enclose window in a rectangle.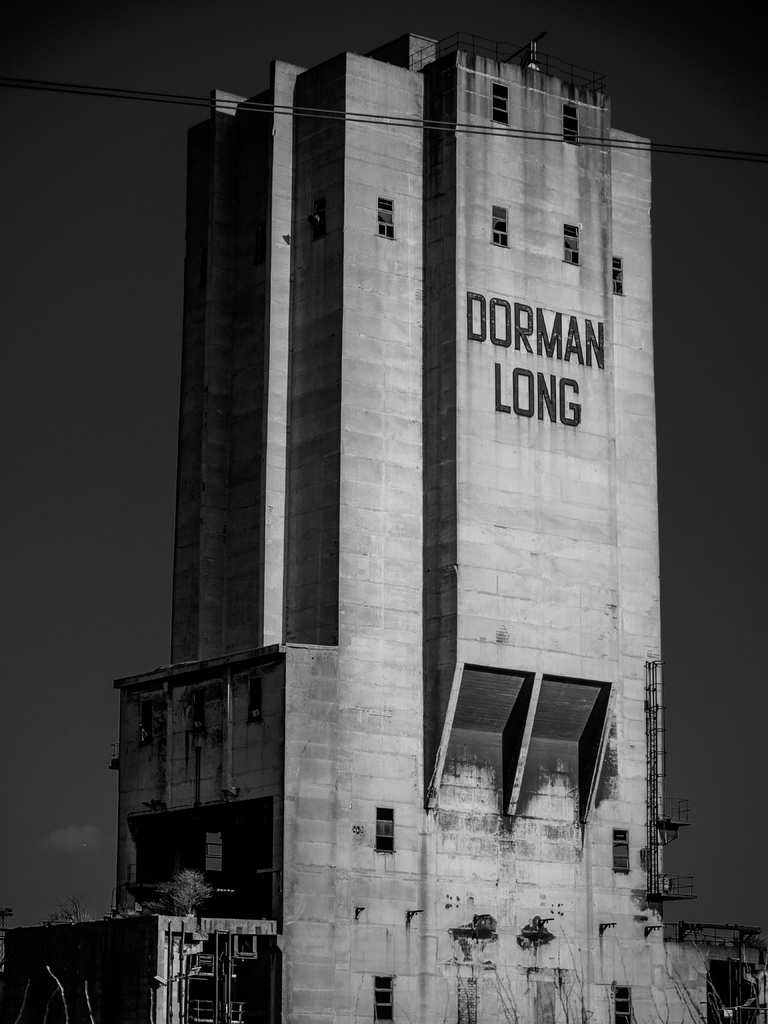
(x1=371, y1=805, x2=399, y2=856).
